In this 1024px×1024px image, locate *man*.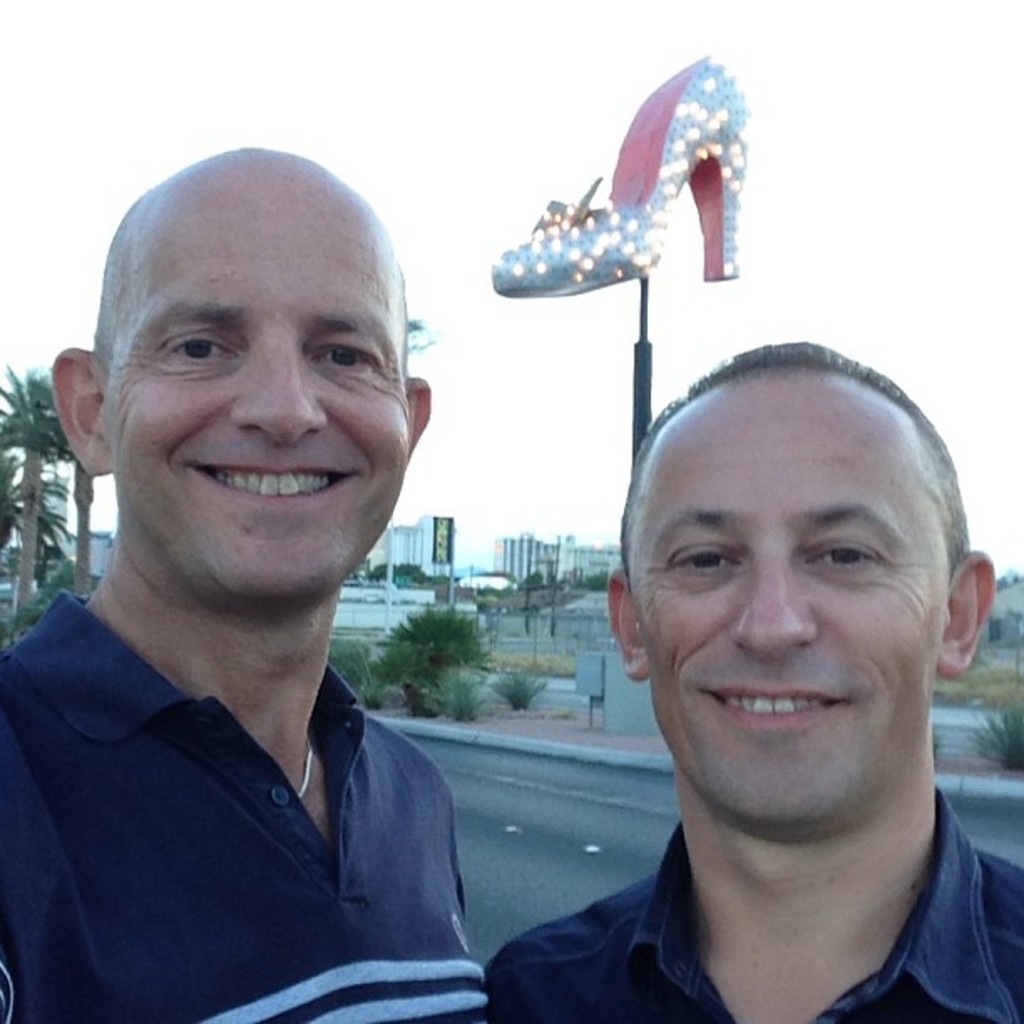
Bounding box: x1=485, y1=333, x2=1022, y2=1022.
